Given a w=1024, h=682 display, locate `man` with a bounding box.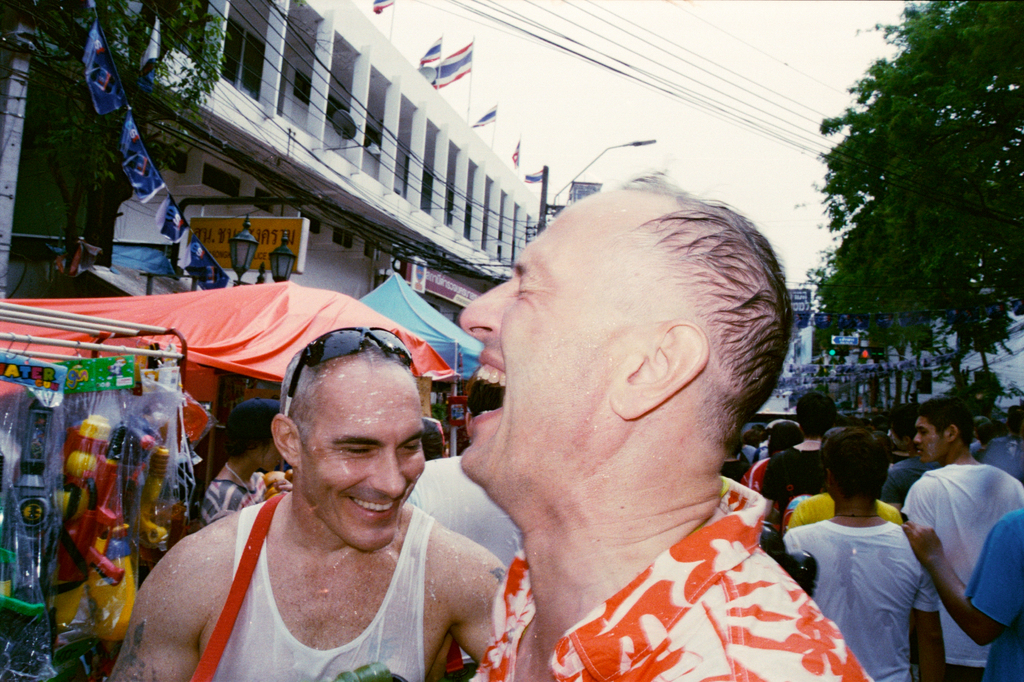
Located: left=392, top=414, right=550, bottom=681.
